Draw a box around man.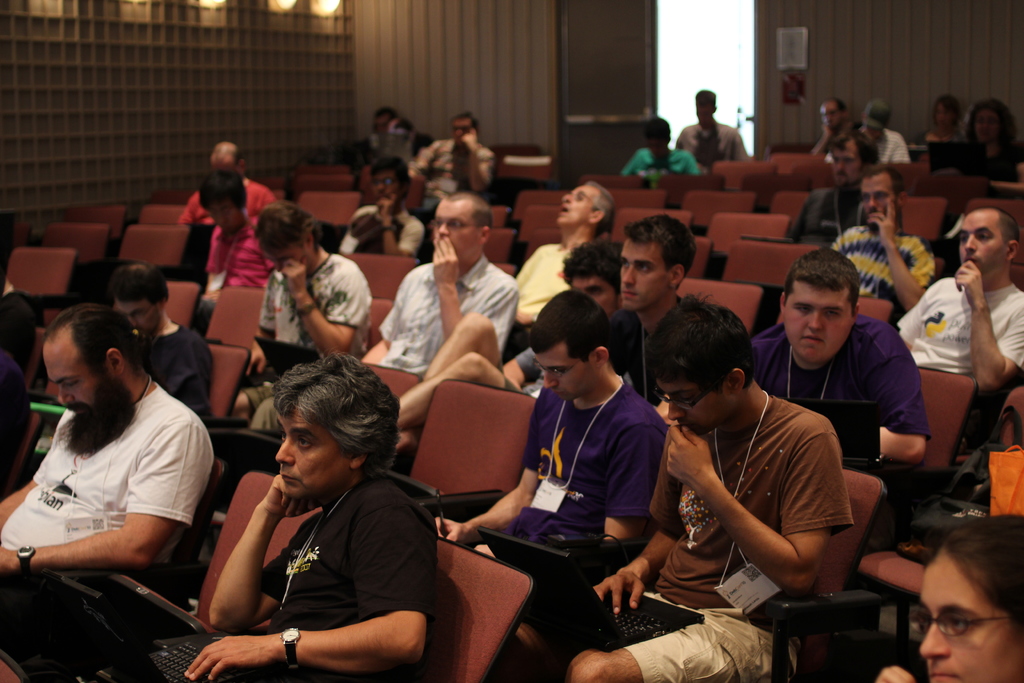
<box>333,158,429,261</box>.
